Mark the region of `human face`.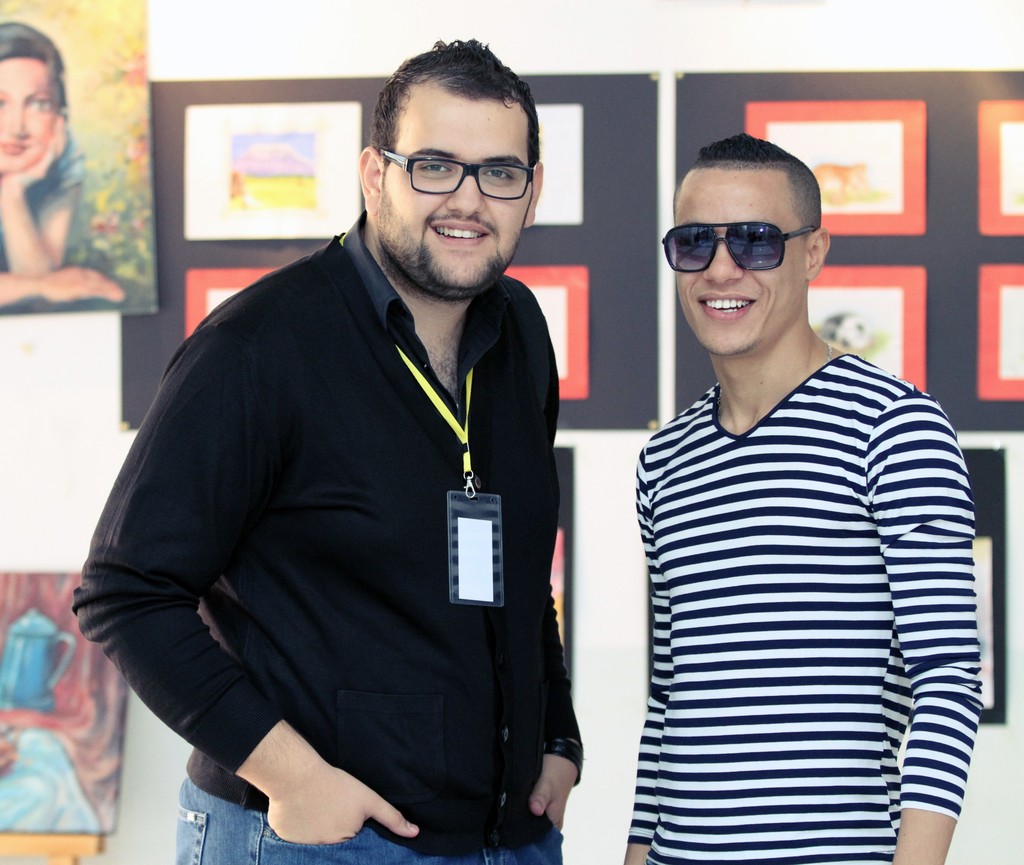
Region: l=663, t=171, r=806, b=355.
